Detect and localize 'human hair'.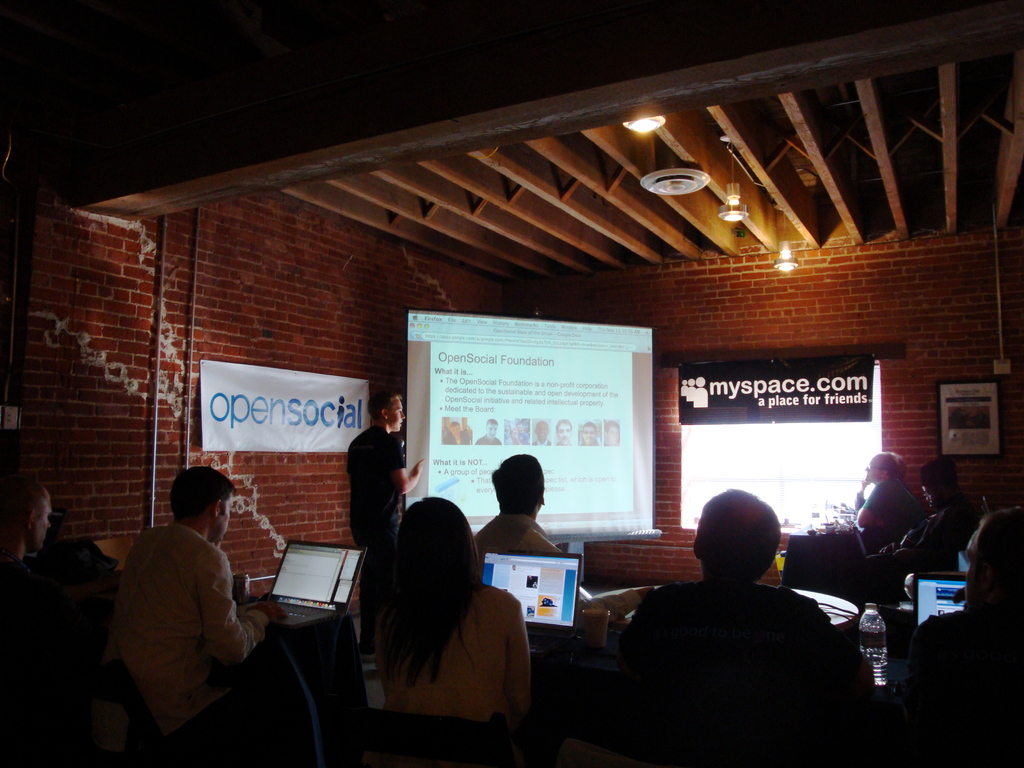
Localized at 374:490:486:690.
